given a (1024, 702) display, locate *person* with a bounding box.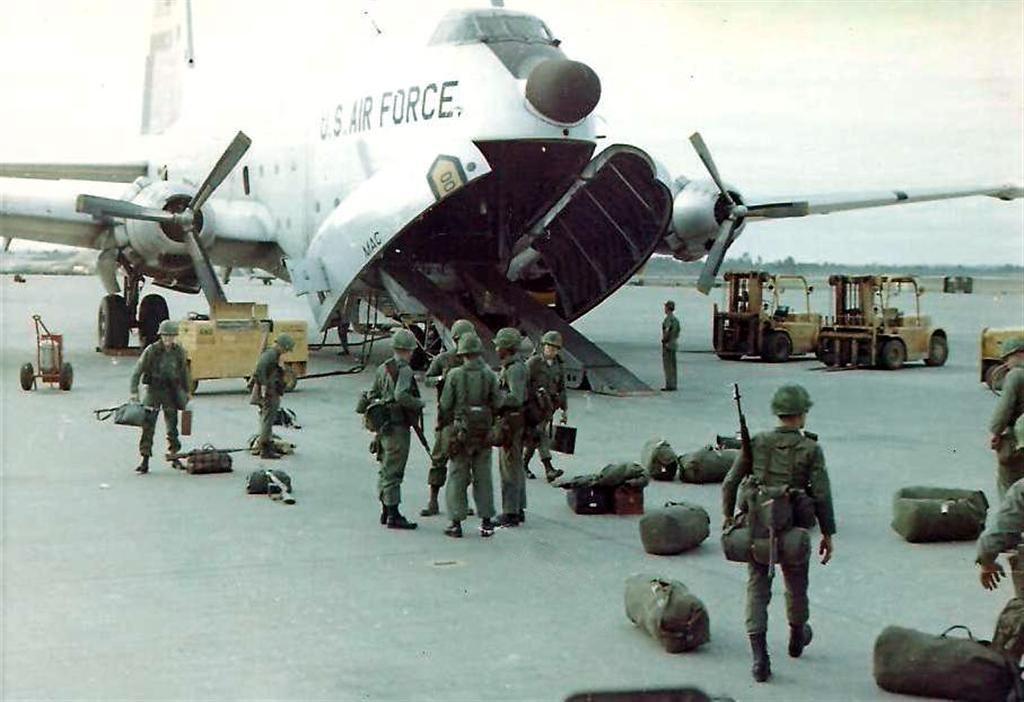
Located: 974:475:1023:600.
